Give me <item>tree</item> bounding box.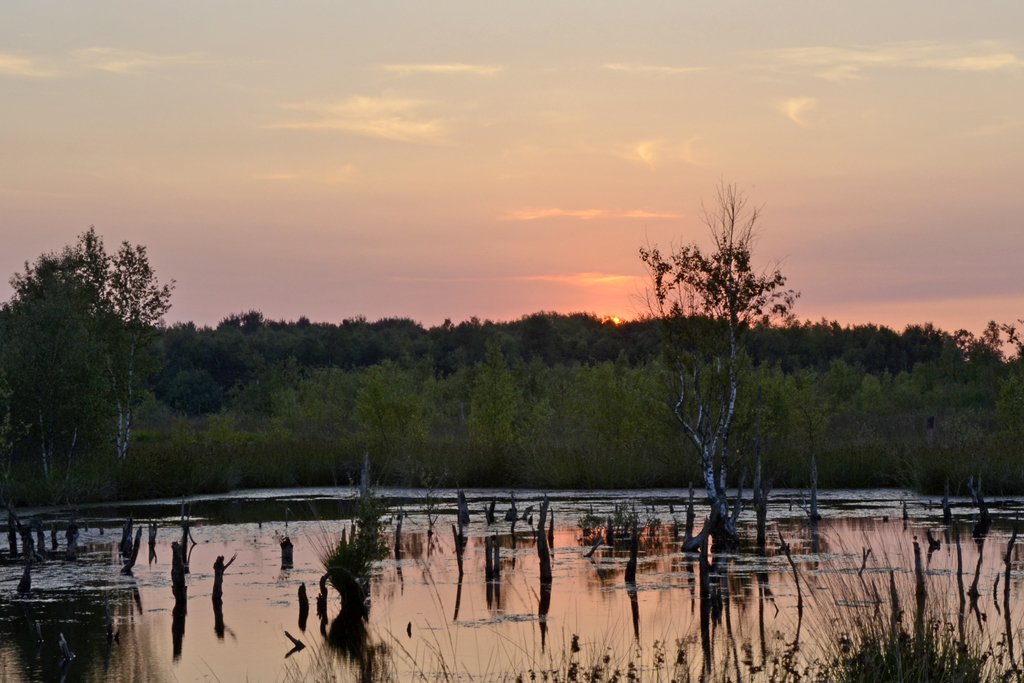
<box>0,225,179,503</box>.
